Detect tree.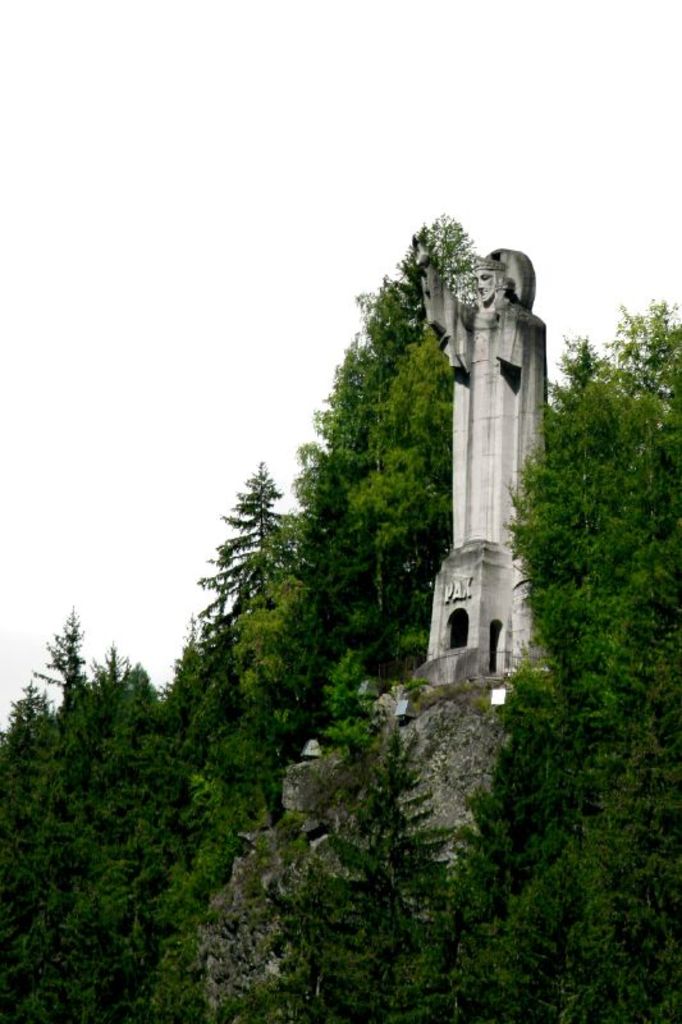
Detected at pyautogui.locateOnScreen(261, 858, 349, 1023).
